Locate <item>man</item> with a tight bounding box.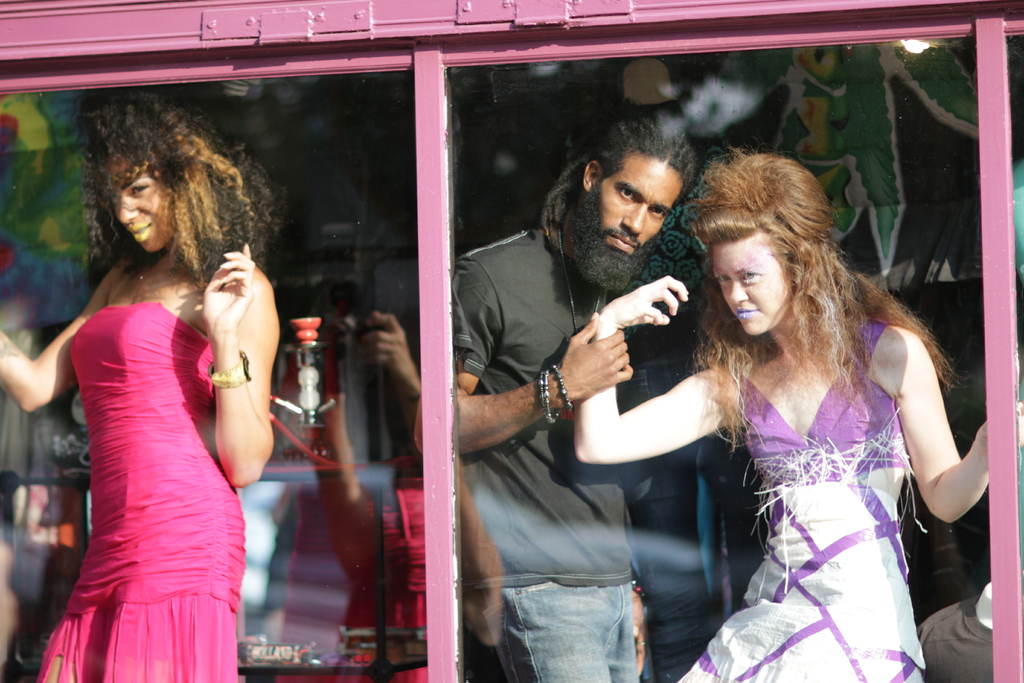
452 103 695 668.
